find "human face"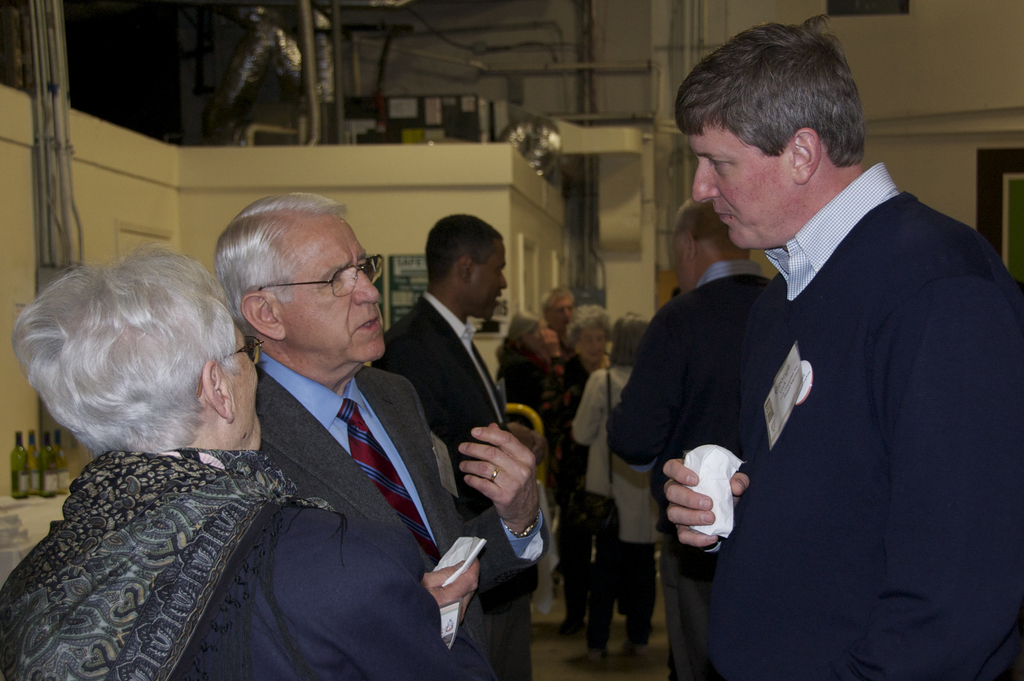
box=[582, 330, 608, 360]
